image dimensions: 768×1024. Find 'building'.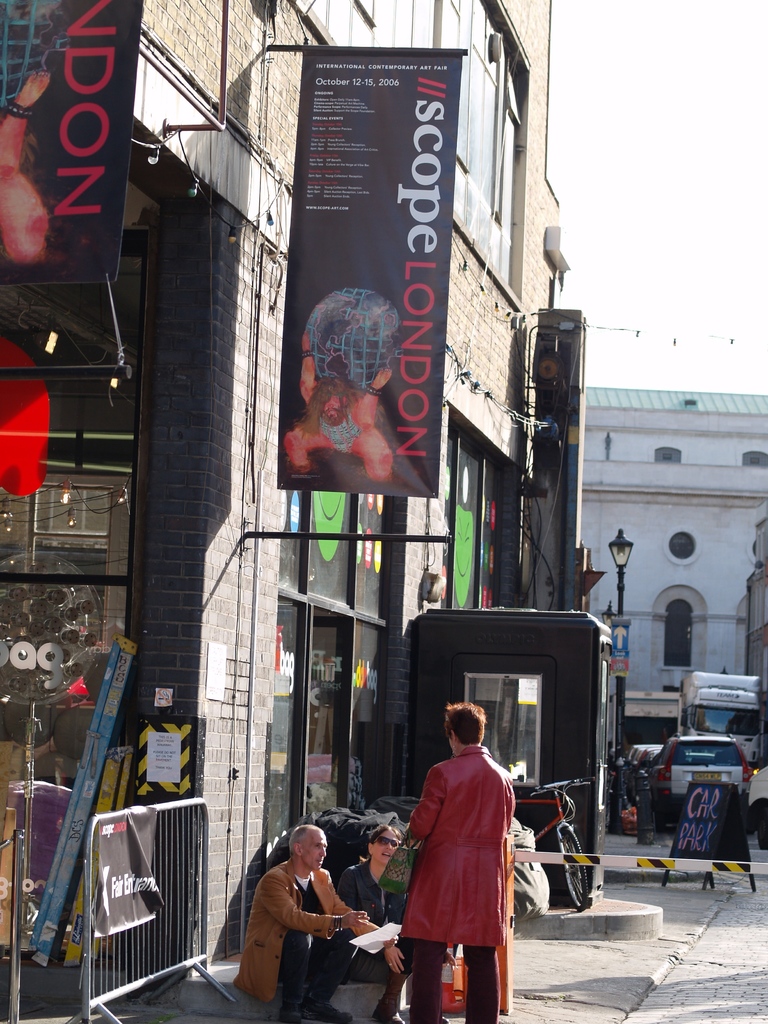
(0,0,596,1014).
